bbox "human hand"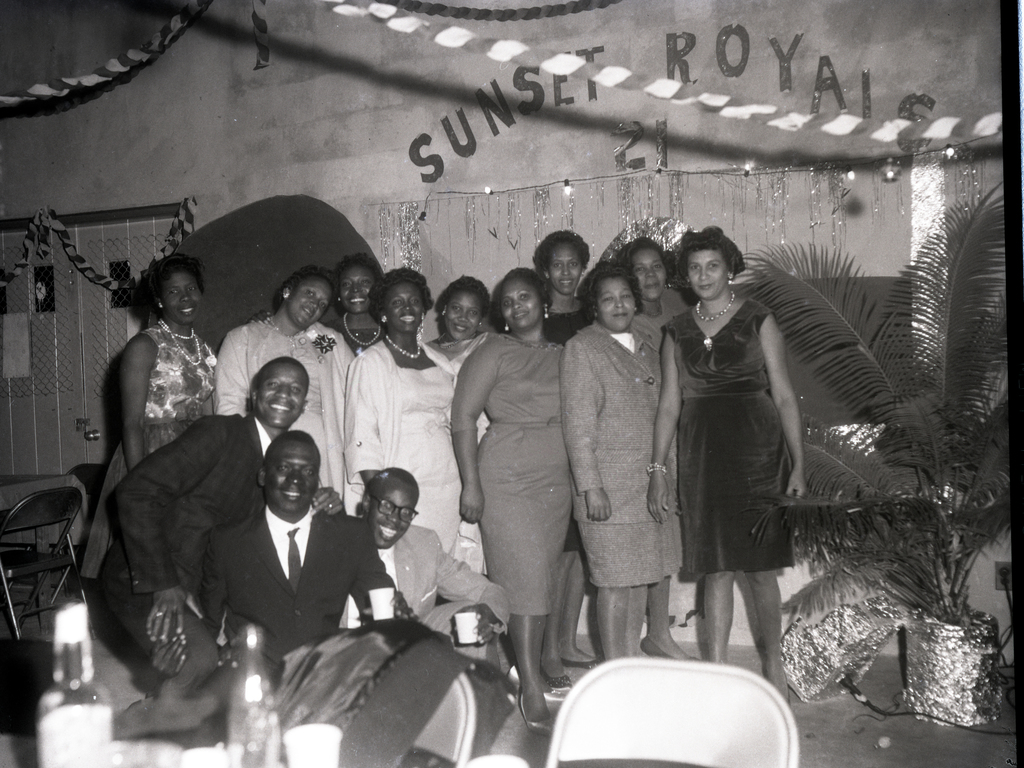
360,584,418,621
